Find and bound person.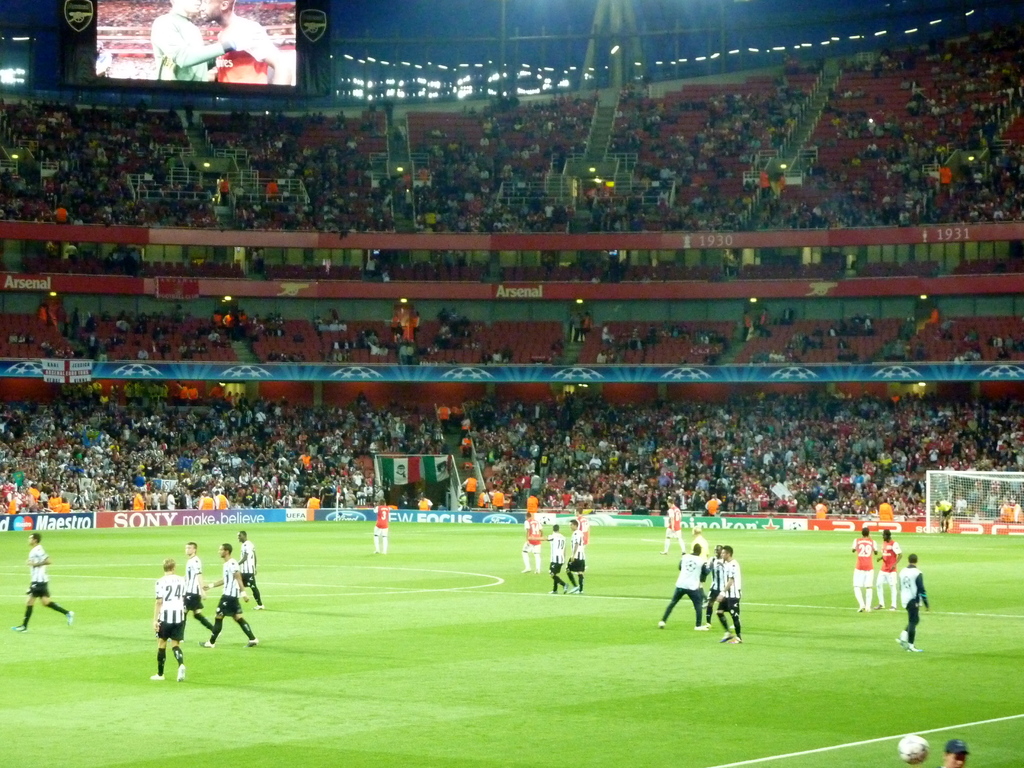
Bound: {"x1": 145, "y1": 556, "x2": 203, "y2": 678}.
